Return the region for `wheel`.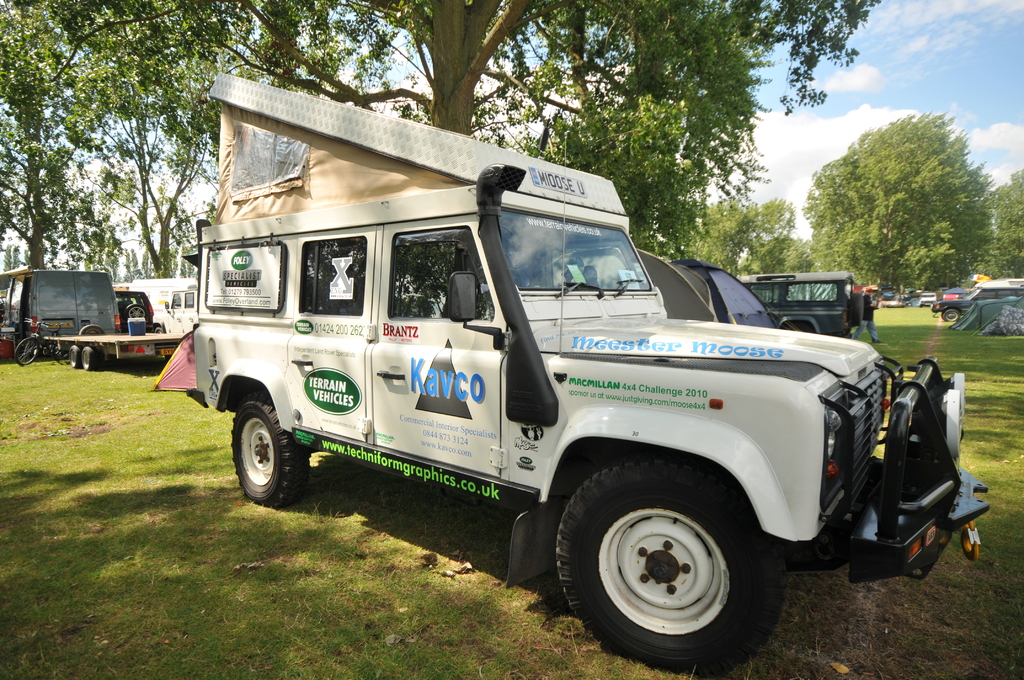
Rect(70, 346, 81, 367).
